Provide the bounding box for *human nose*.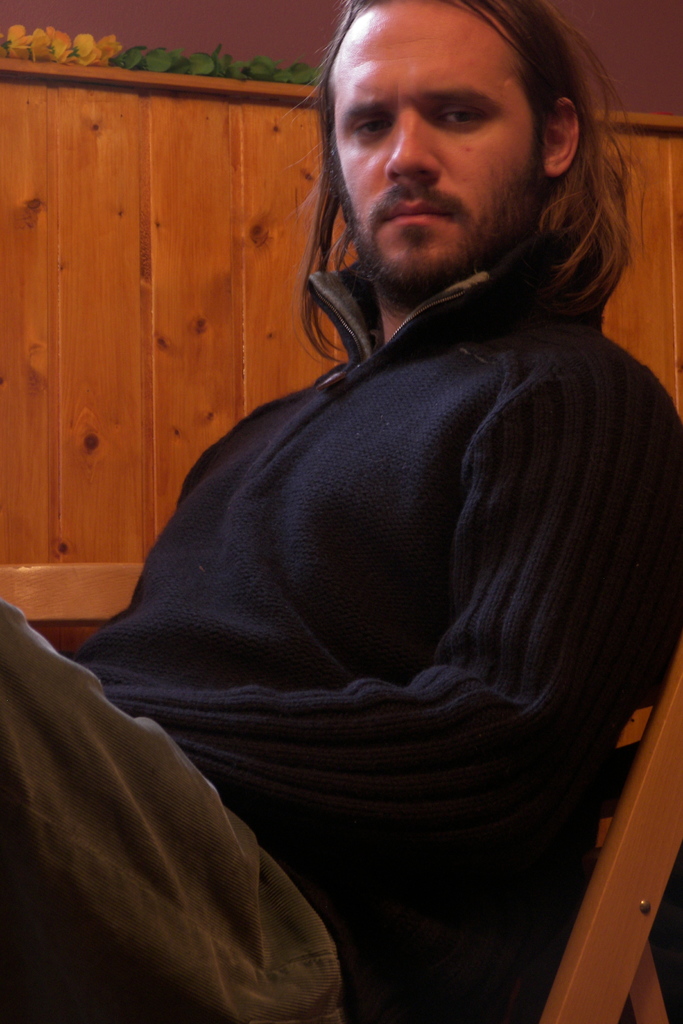
383,106,446,179.
